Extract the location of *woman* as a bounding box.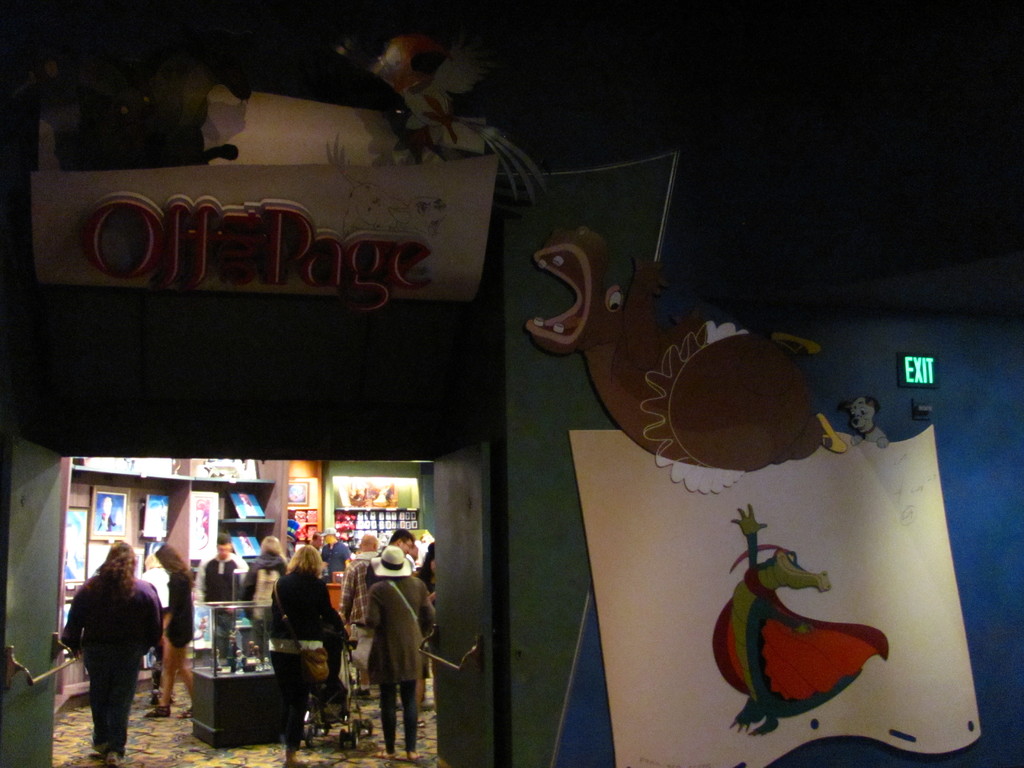
Rect(408, 542, 436, 703).
